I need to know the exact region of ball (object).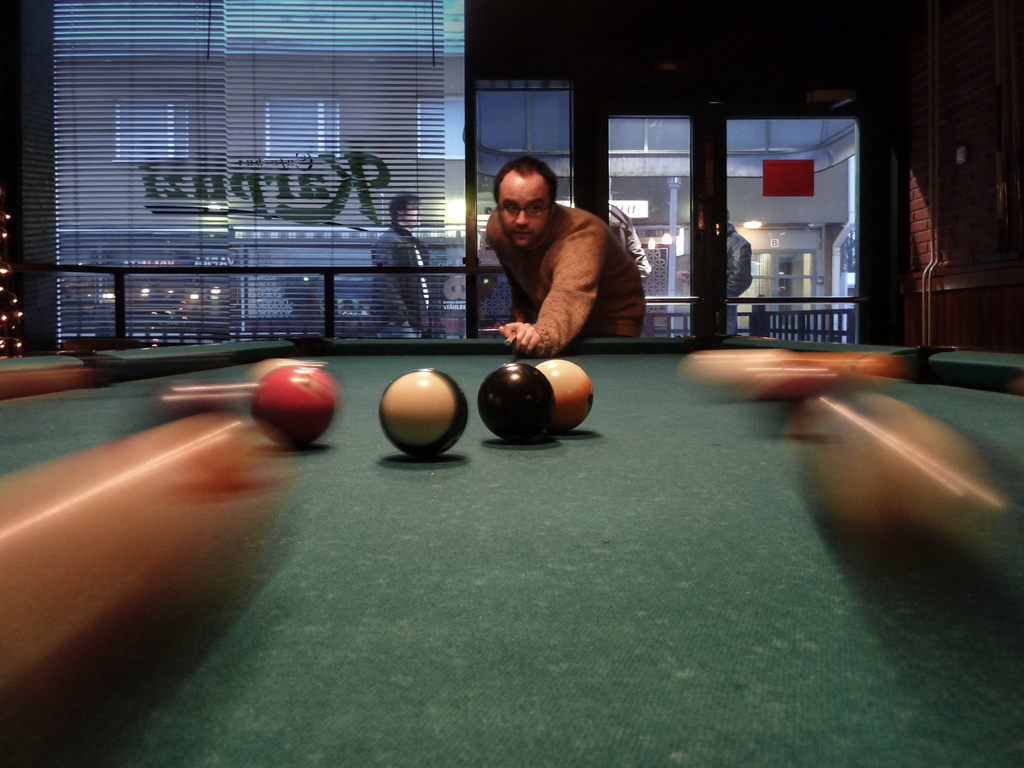
Region: bbox=[248, 362, 337, 452].
